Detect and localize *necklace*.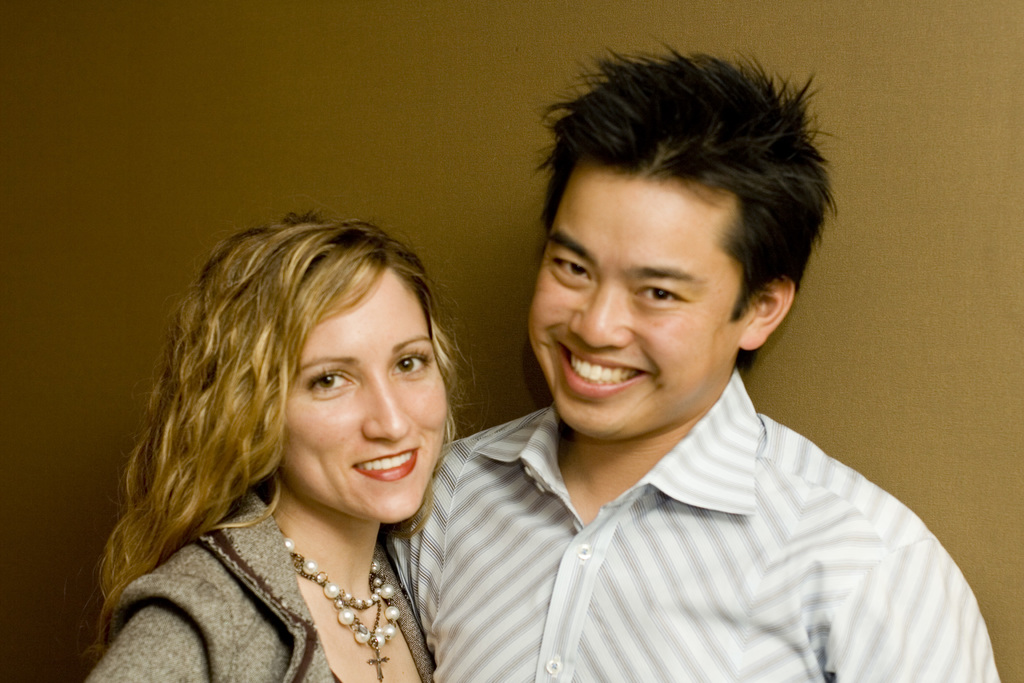
Localized at select_region(291, 561, 390, 682).
